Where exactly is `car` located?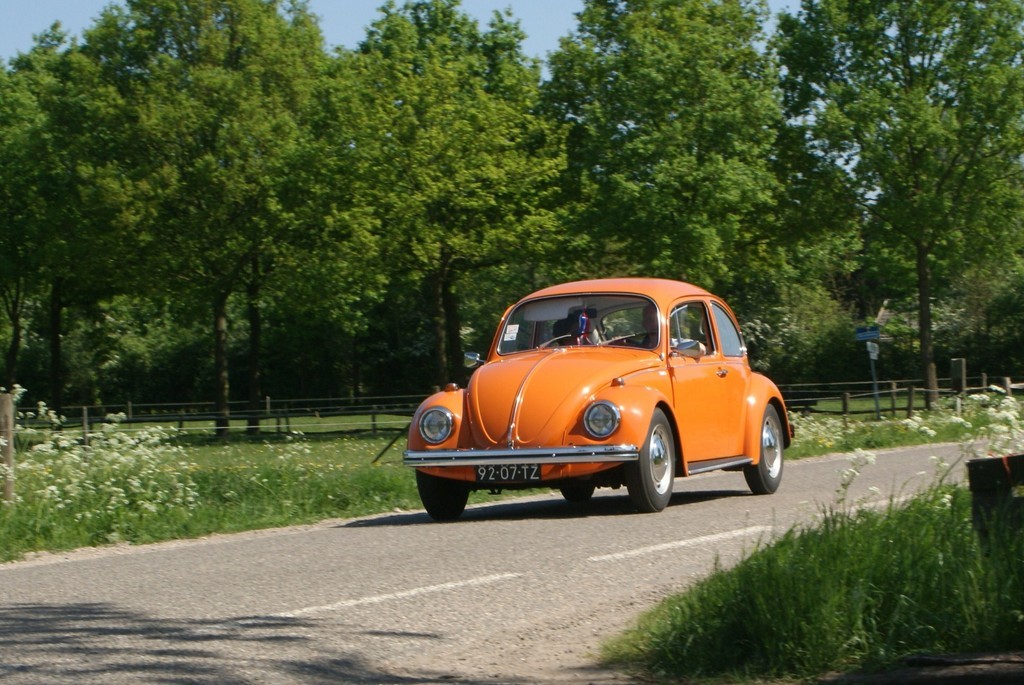
Its bounding box is (left=395, top=273, right=798, bottom=530).
